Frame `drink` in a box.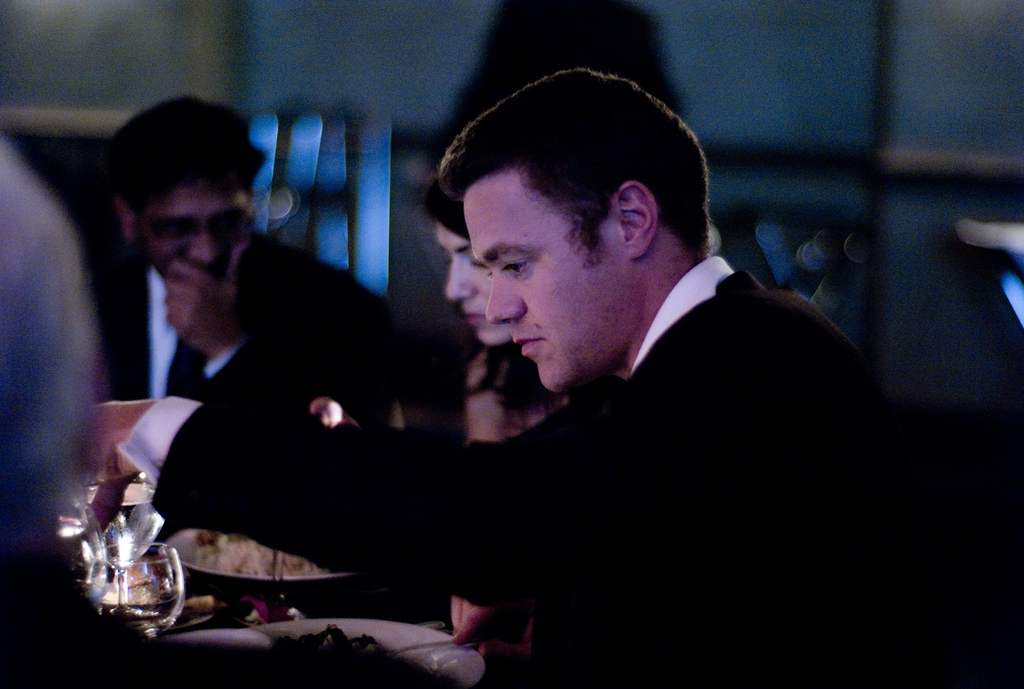
[x1=42, y1=501, x2=97, y2=596].
